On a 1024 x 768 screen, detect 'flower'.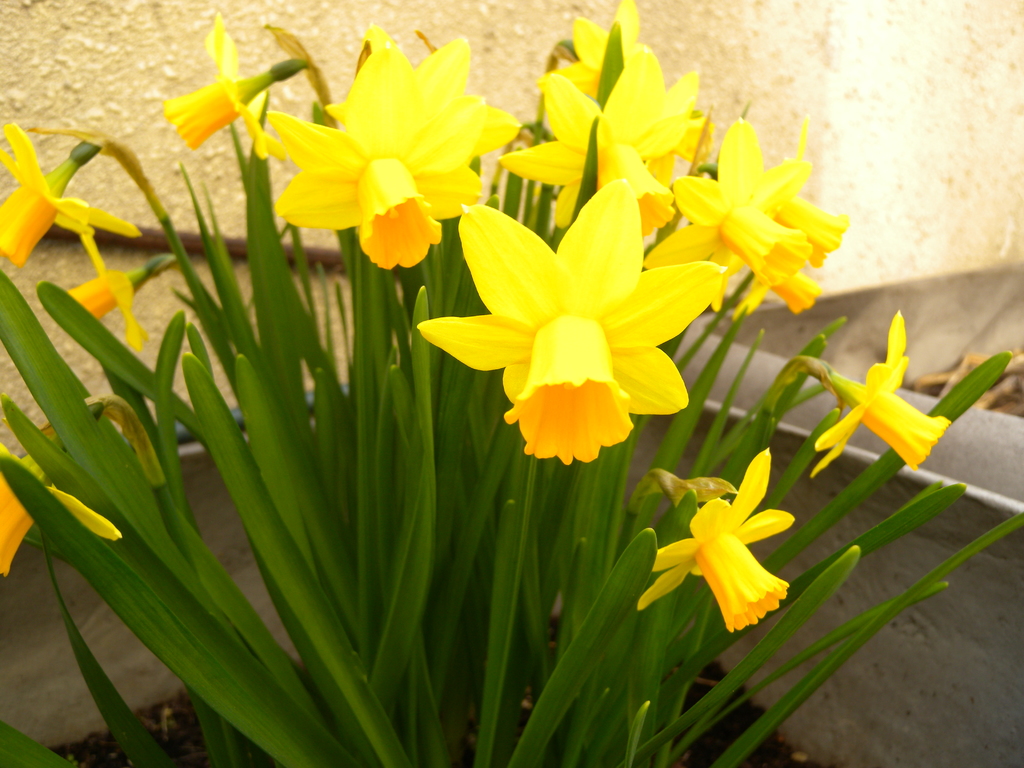
(280,20,525,271).
